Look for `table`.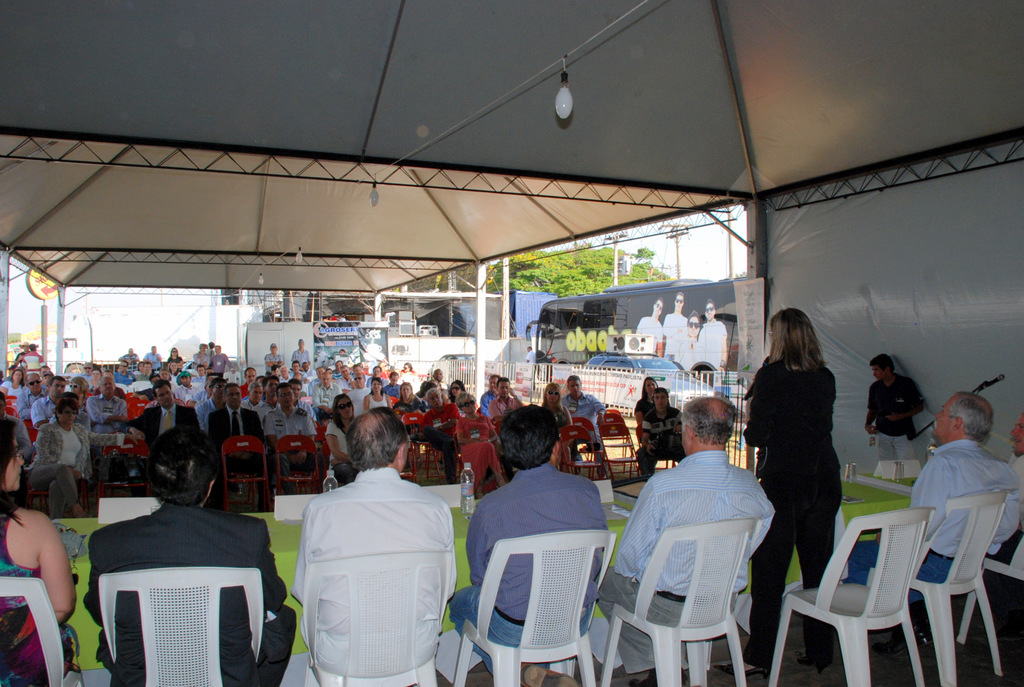
Found: <region>47, 469, 915, 668</region>.
